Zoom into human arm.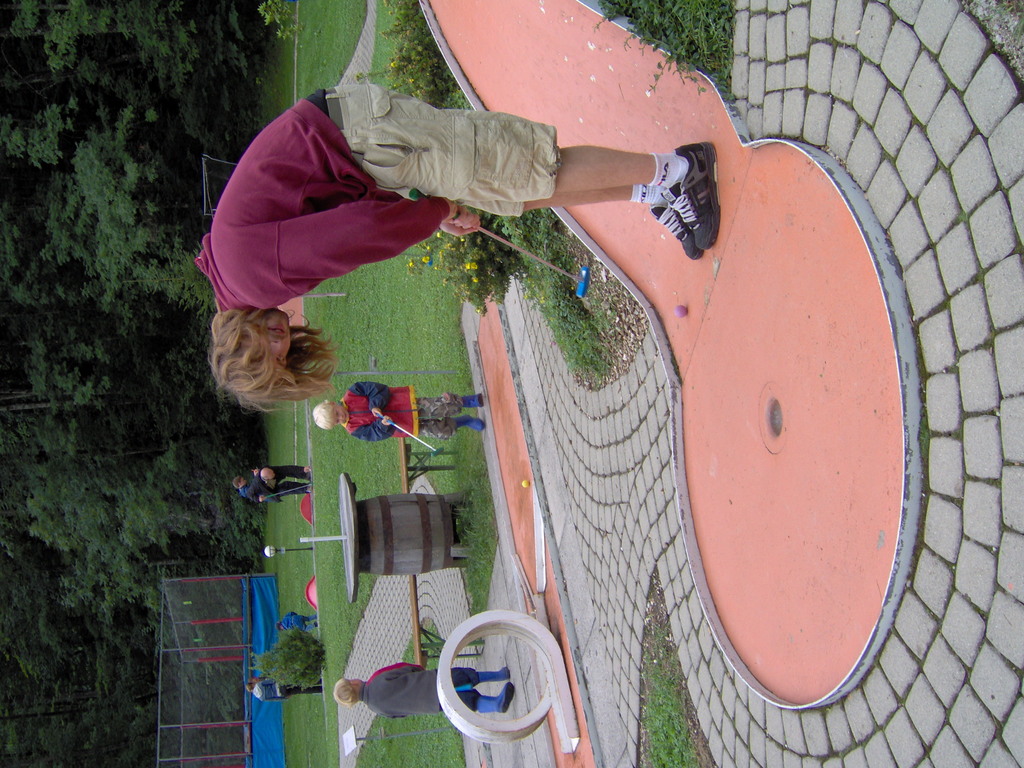
Zoom target: (244, 463, 260, 497).
